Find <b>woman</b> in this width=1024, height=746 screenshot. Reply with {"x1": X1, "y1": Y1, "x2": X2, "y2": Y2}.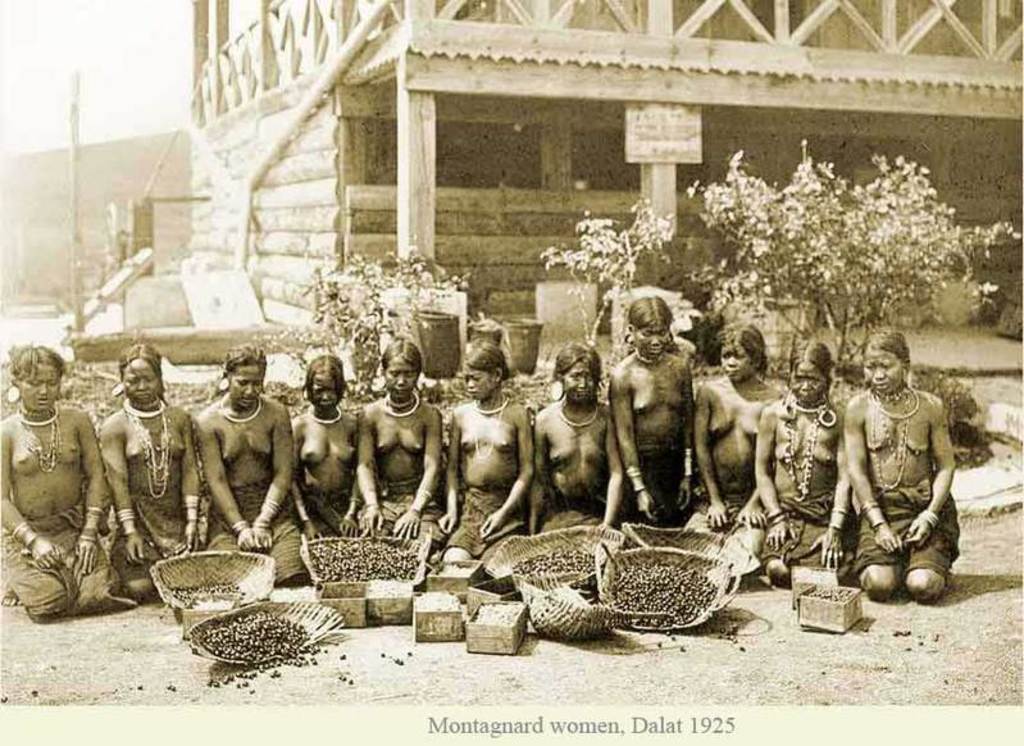
{"x1": 0, "y1": 349, "x2": 119, "y2": 626}.
